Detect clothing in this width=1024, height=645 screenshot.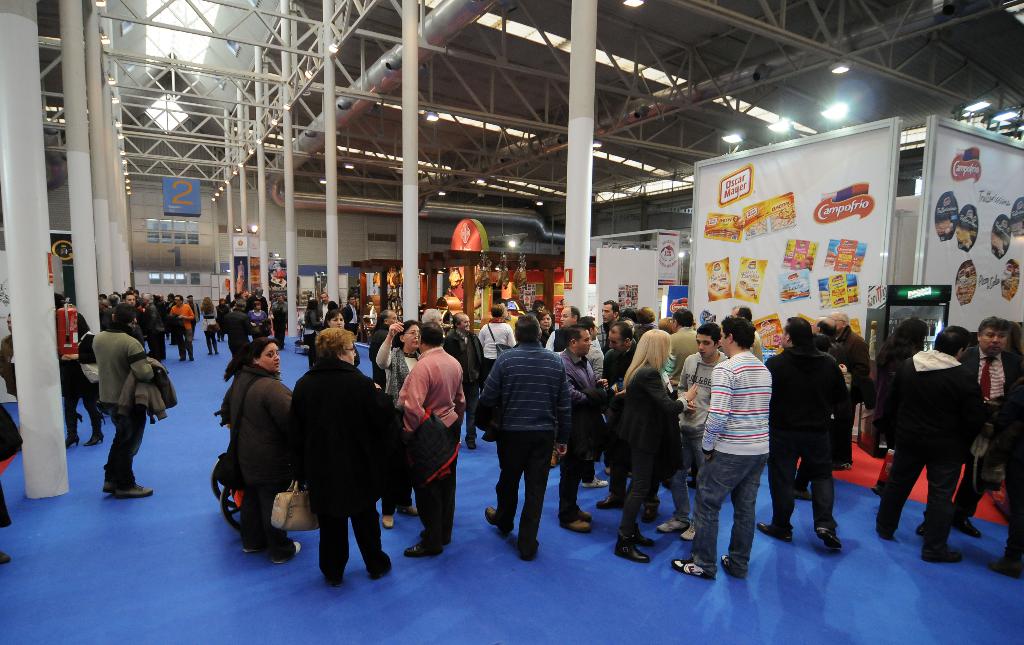
Detection: select_region(92, 320, 157, 509).
